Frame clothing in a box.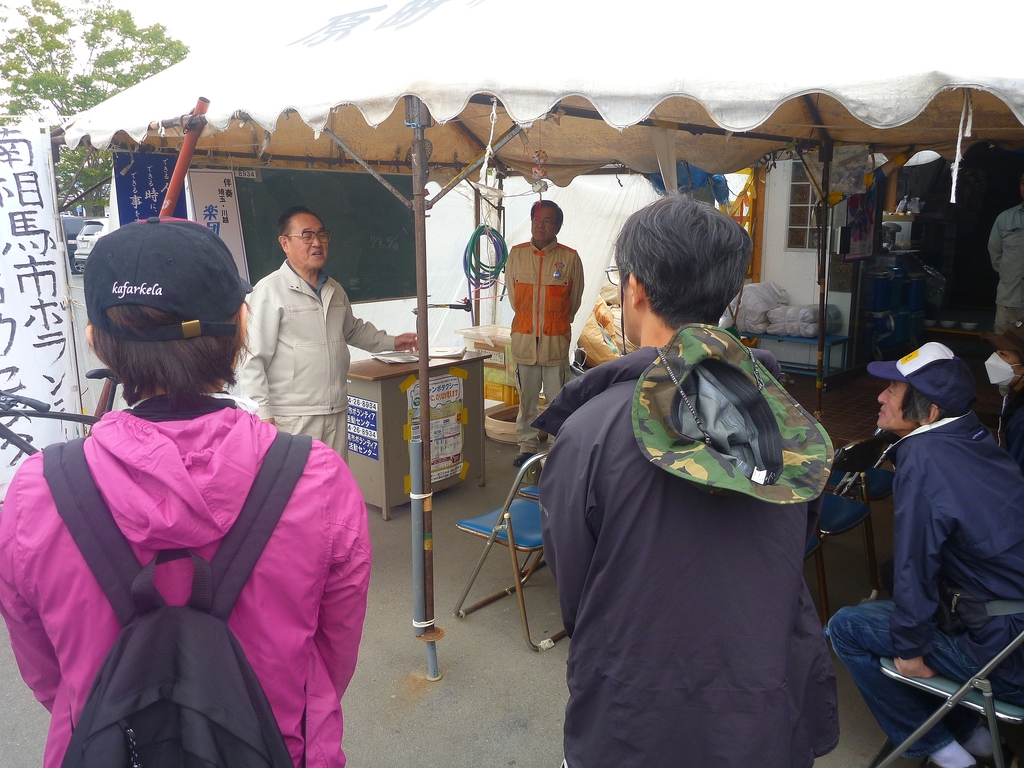
(x1=836, y1=405, x2=1023, y2=760).
